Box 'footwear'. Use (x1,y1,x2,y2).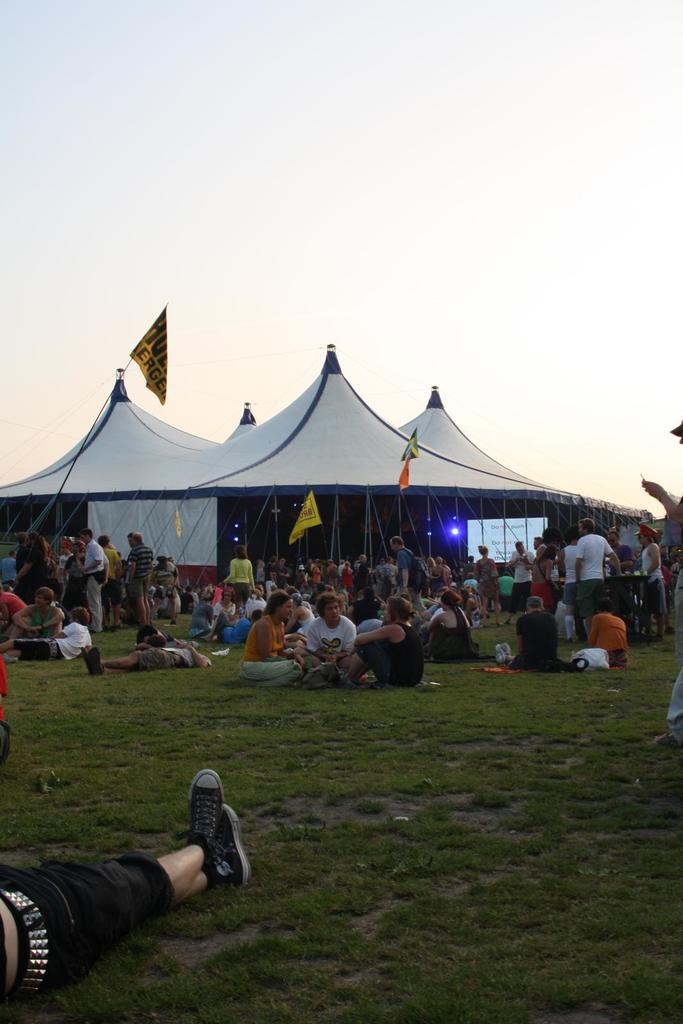
(190,795,248,886).
